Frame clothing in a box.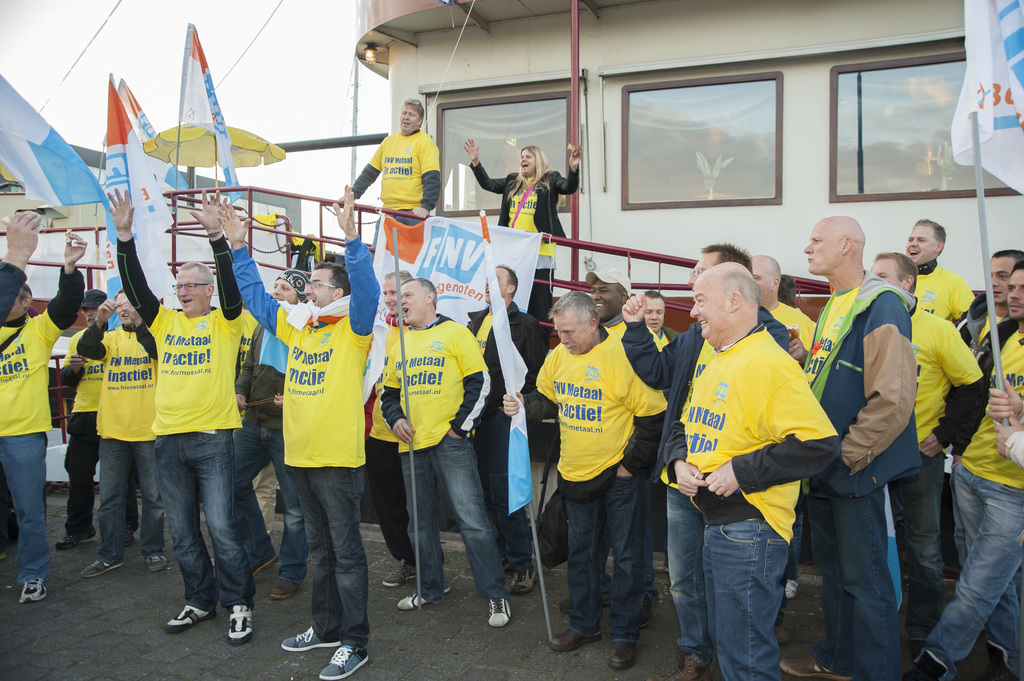
<bbox>952, 290, 1023, 577</bbox>.
